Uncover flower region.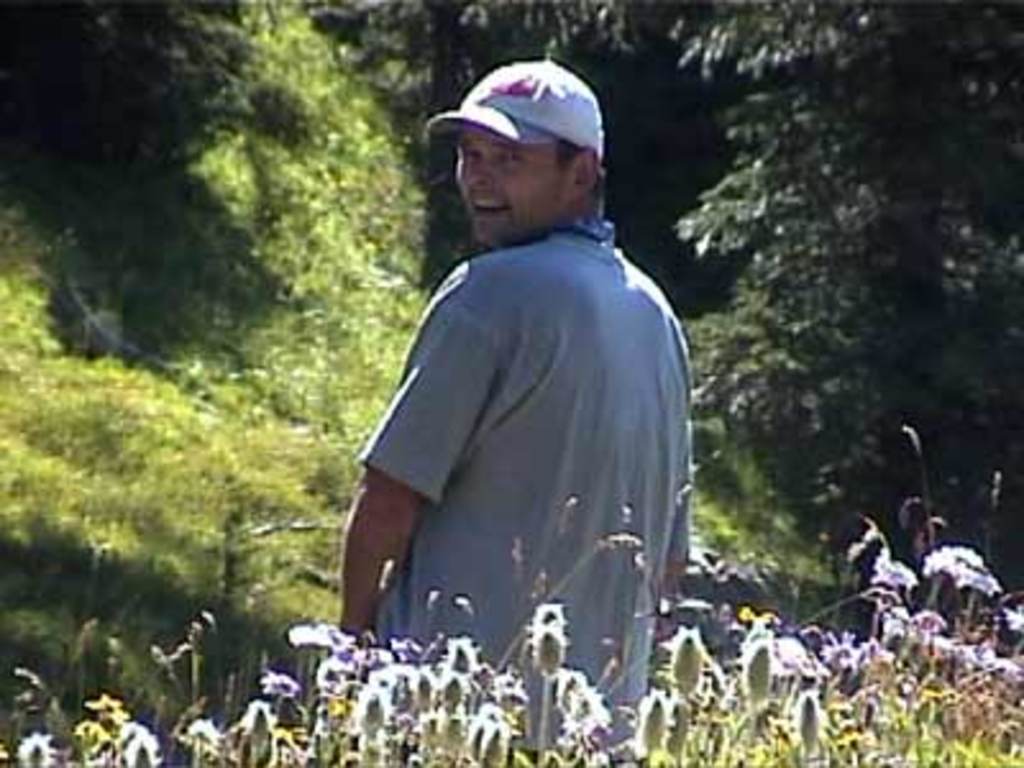
Uncovered: (888,527,1009,635).
